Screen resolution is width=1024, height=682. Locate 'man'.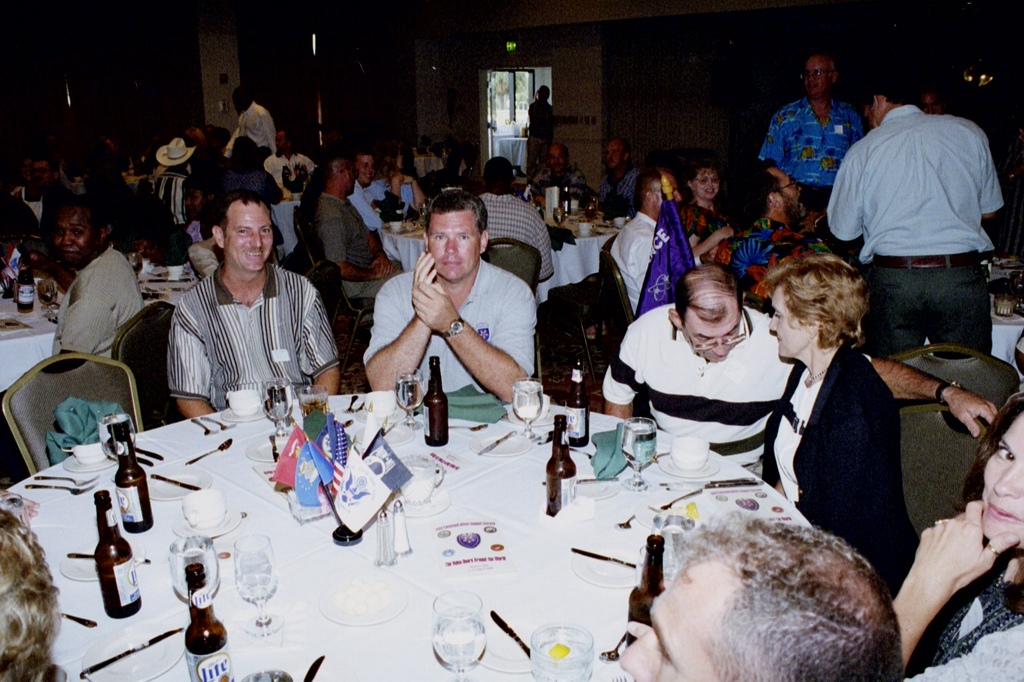
l=613, t=509, r=906, b=681.
